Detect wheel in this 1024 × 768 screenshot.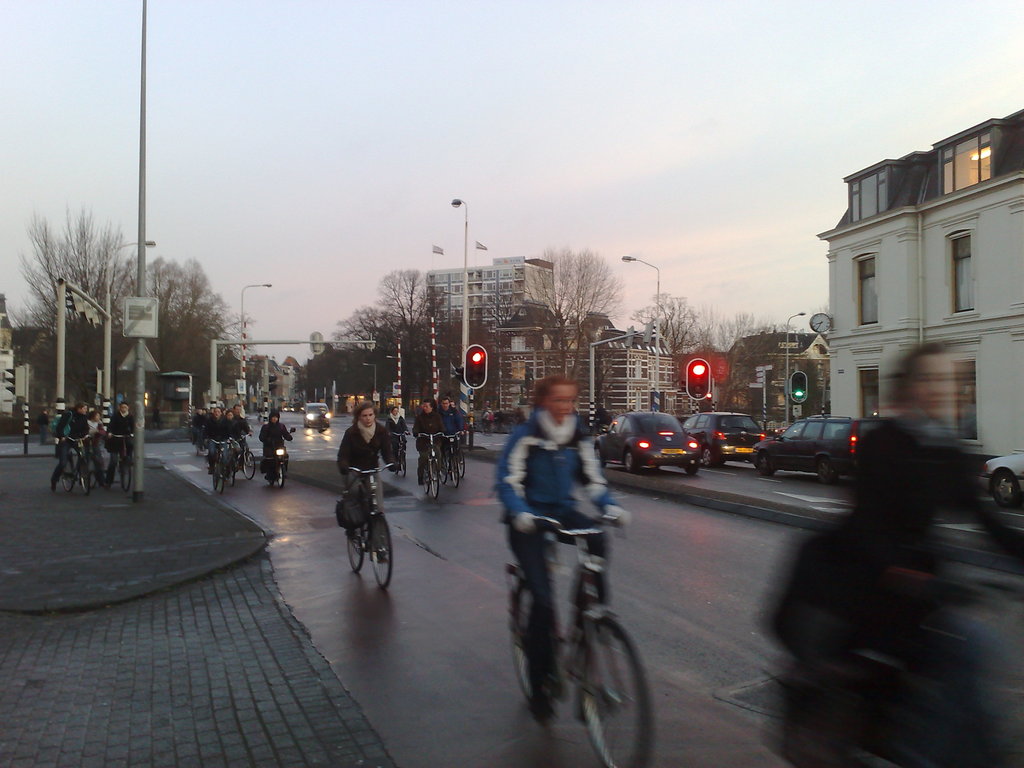
Detection: {"x1": 215, "y1": 456, "x2": 228, "y2": 495}.
